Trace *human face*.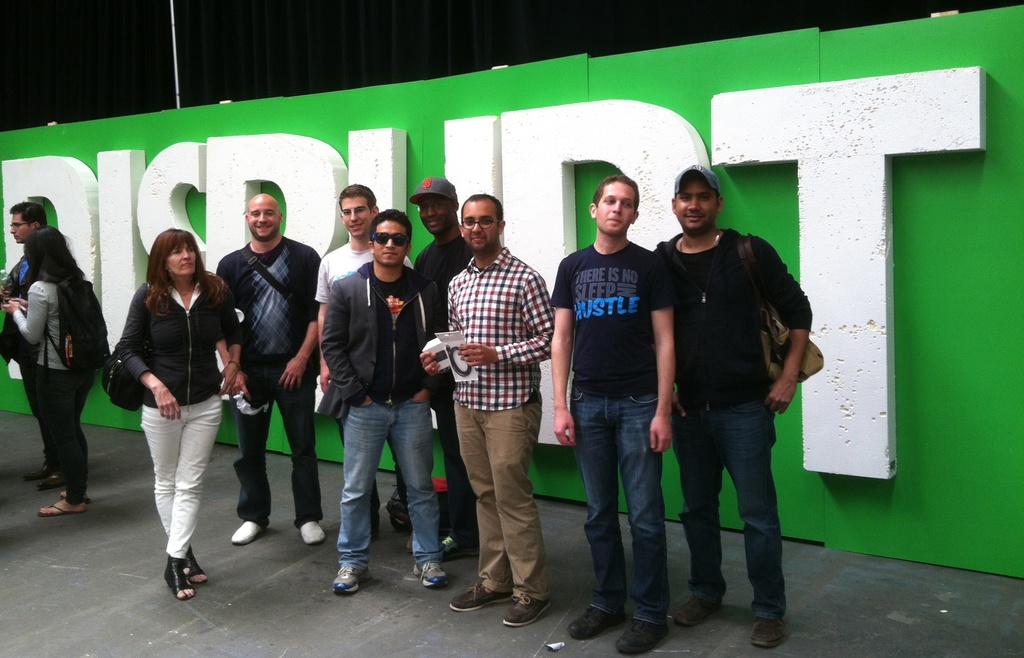
Traced to l=593, t=182, r=635, b=232.
